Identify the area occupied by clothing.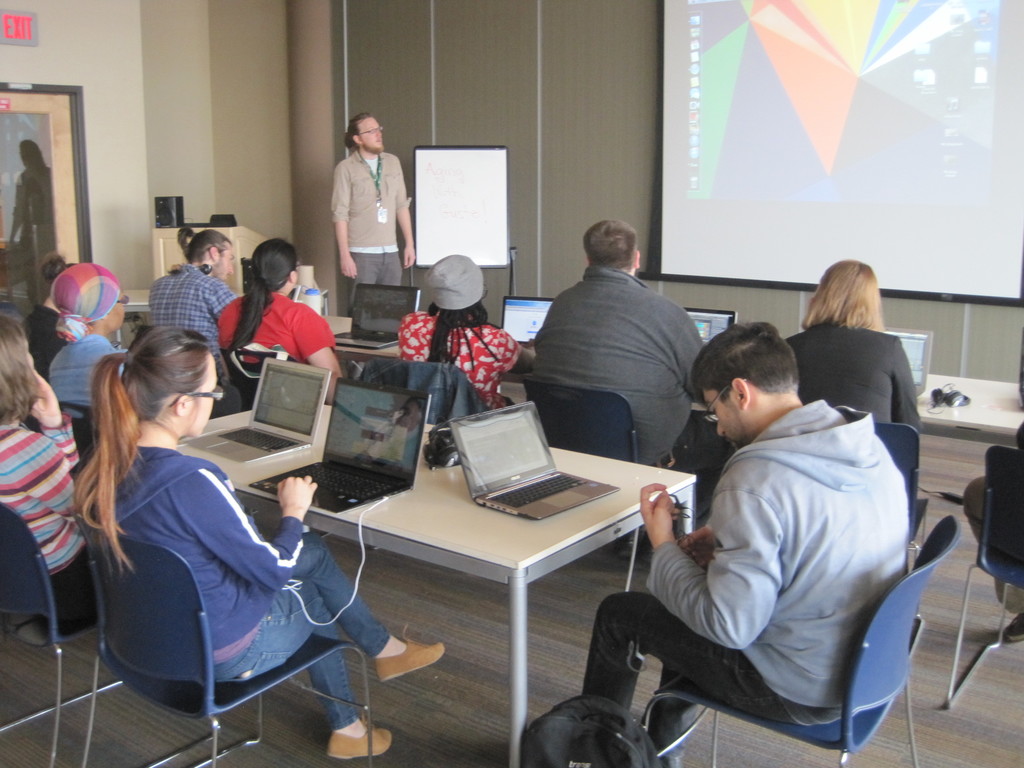
Area: [218,290,337,371].
